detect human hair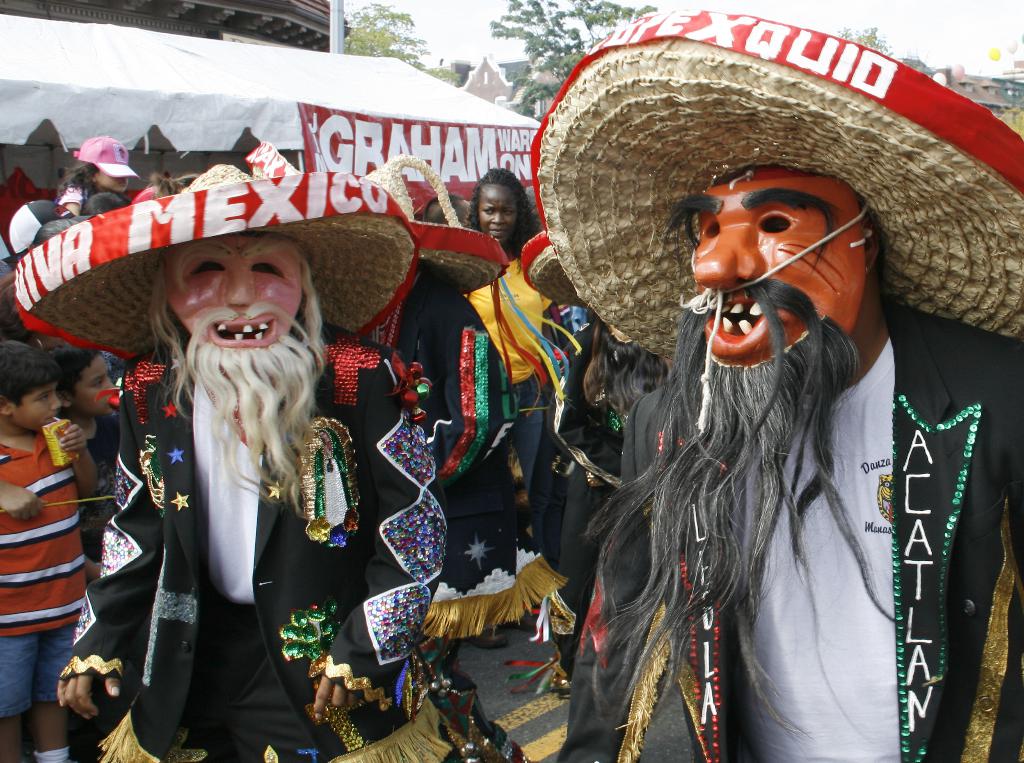
84,191,131,213
